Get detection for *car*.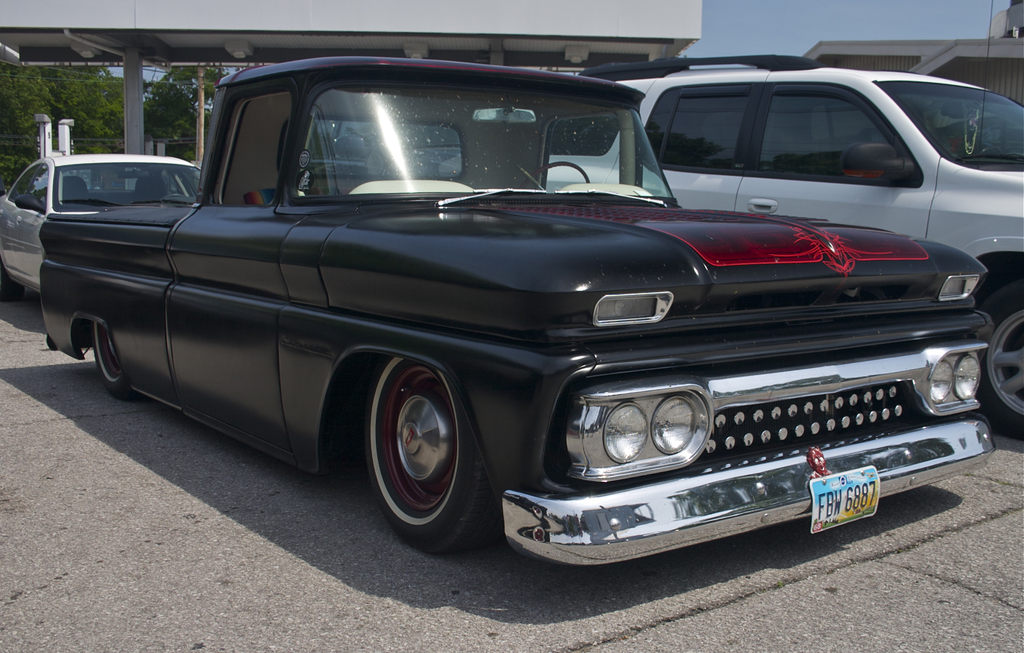
Detection: <bbox>536, 0, 1023, 443</bbox>.
